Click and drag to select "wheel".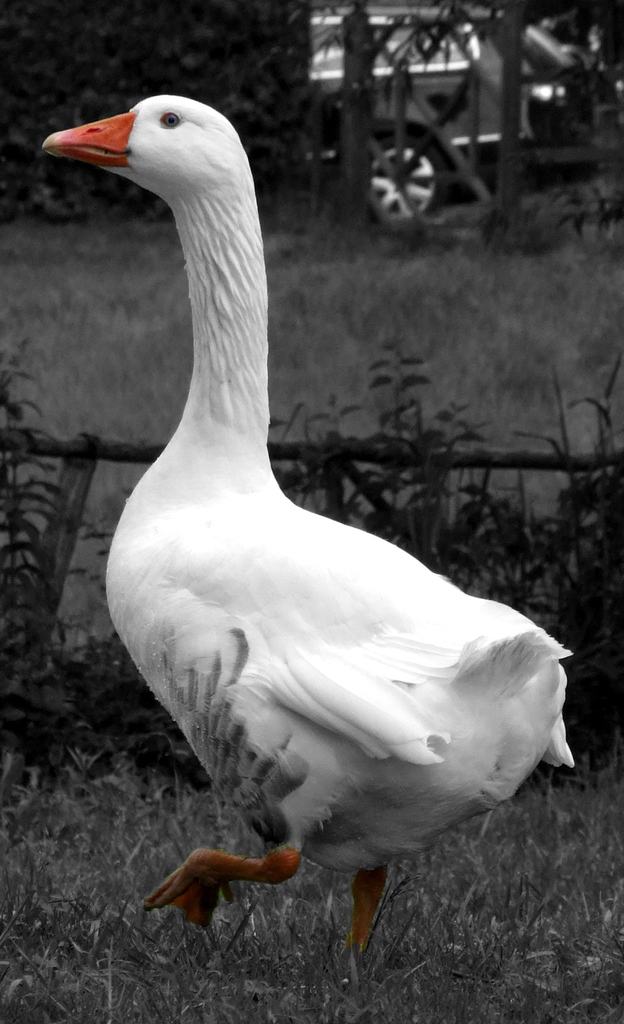
Selection: 362 126 449 220.
